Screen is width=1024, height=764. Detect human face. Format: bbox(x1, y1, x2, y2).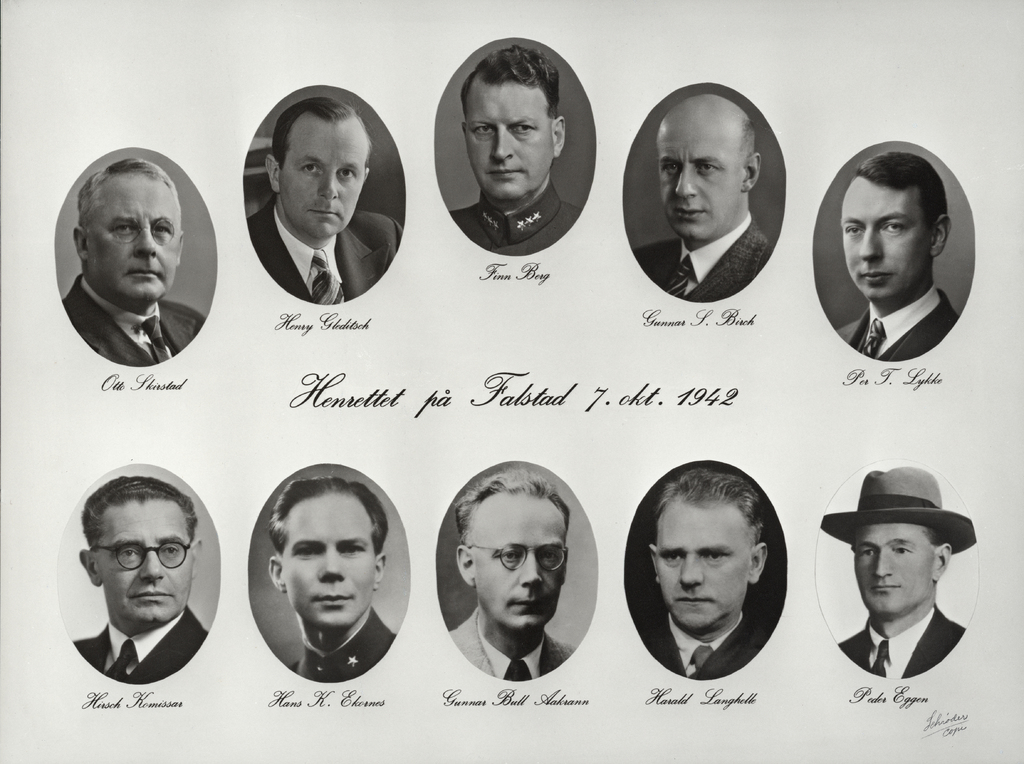
bbox(472, 495, 568, 633).
